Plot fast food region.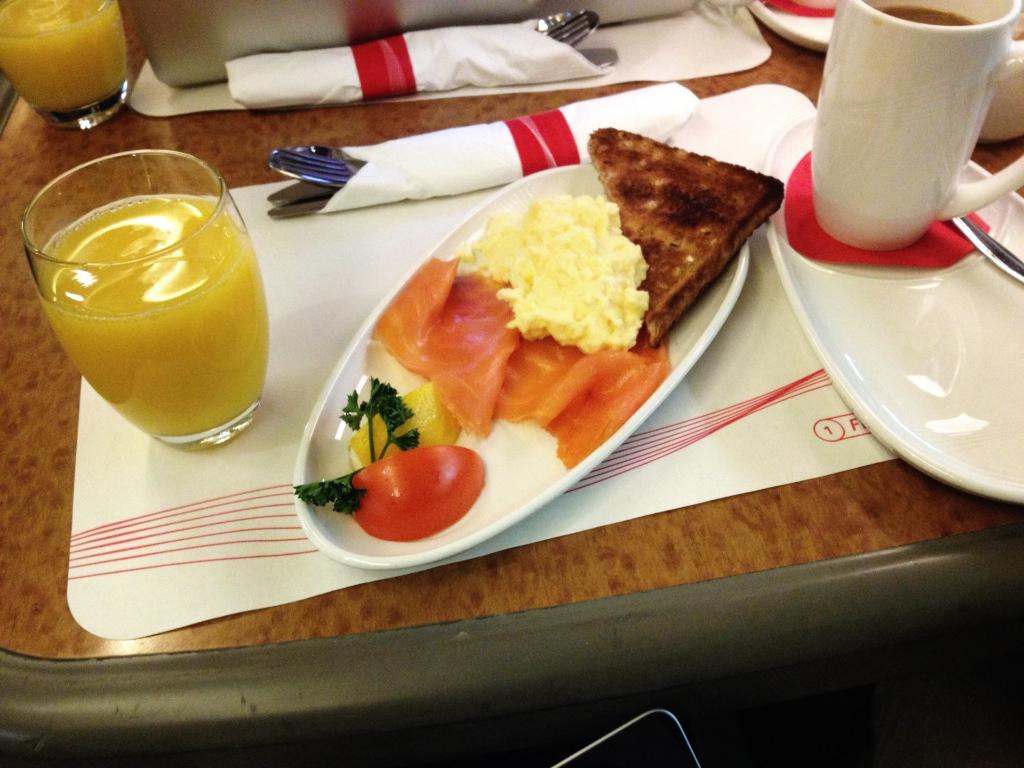
Plotted at (586, 116, 780, 357).
